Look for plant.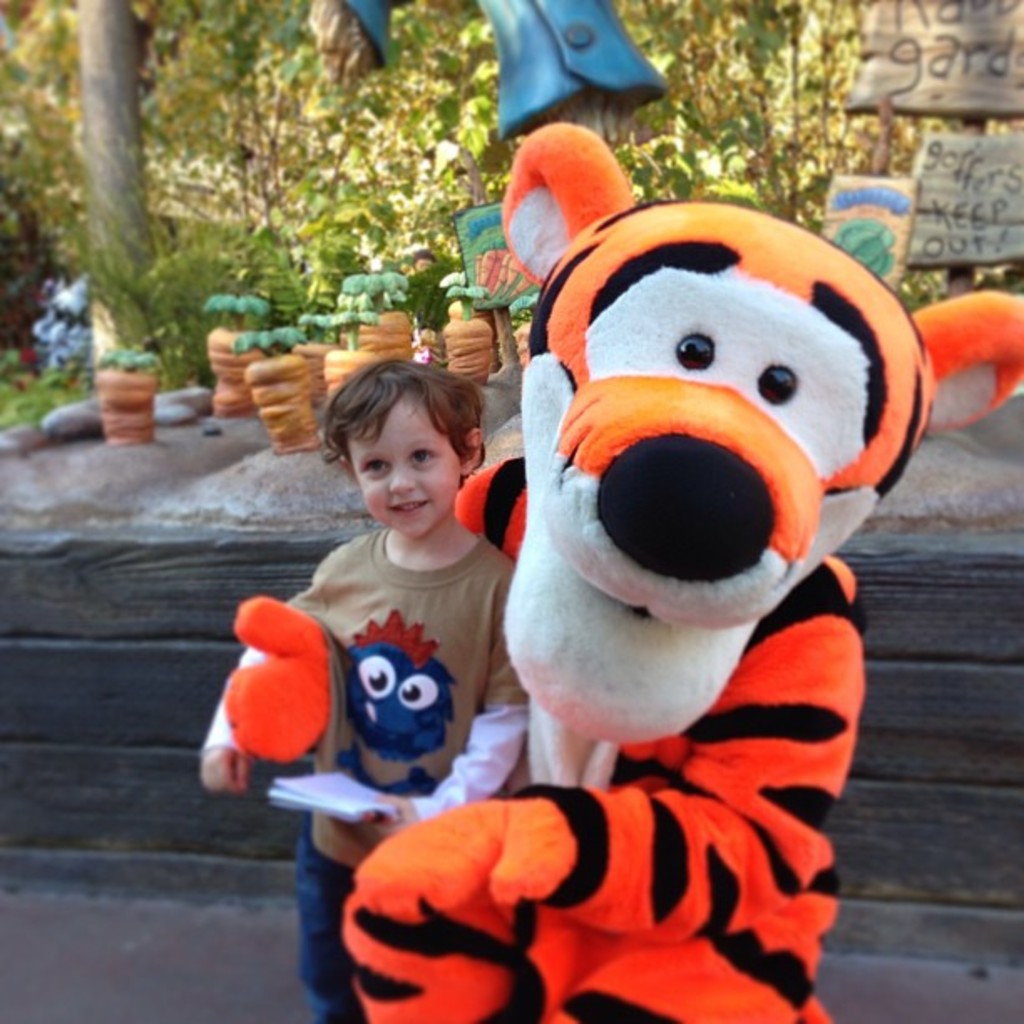
Found: region(206, 281, 259, 333).
